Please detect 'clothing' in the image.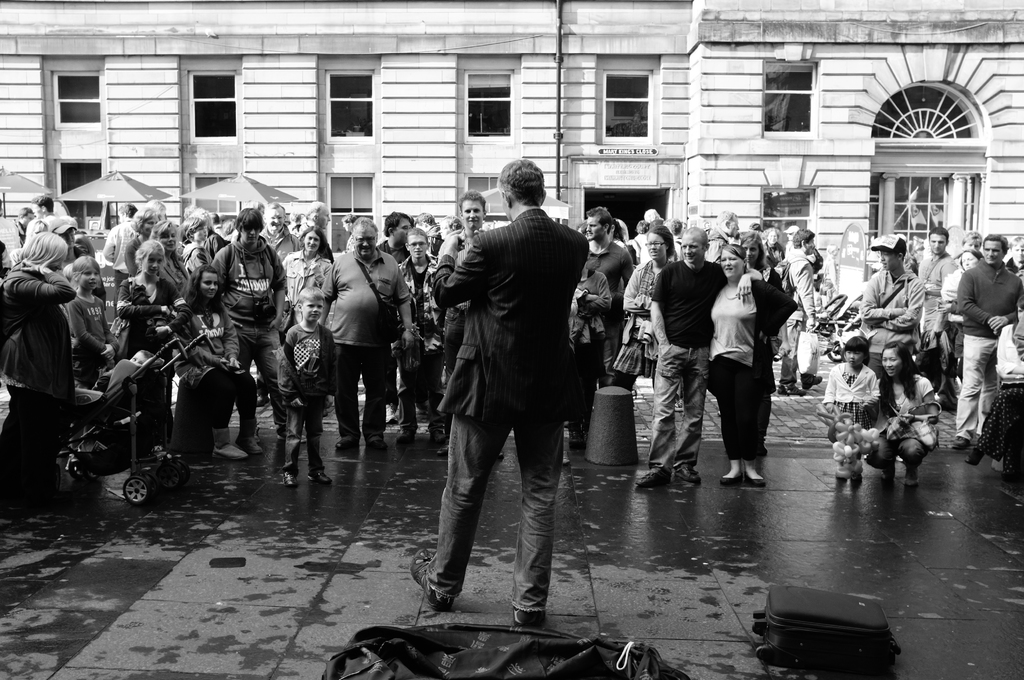
BBox(271, 323, 338, 439).
